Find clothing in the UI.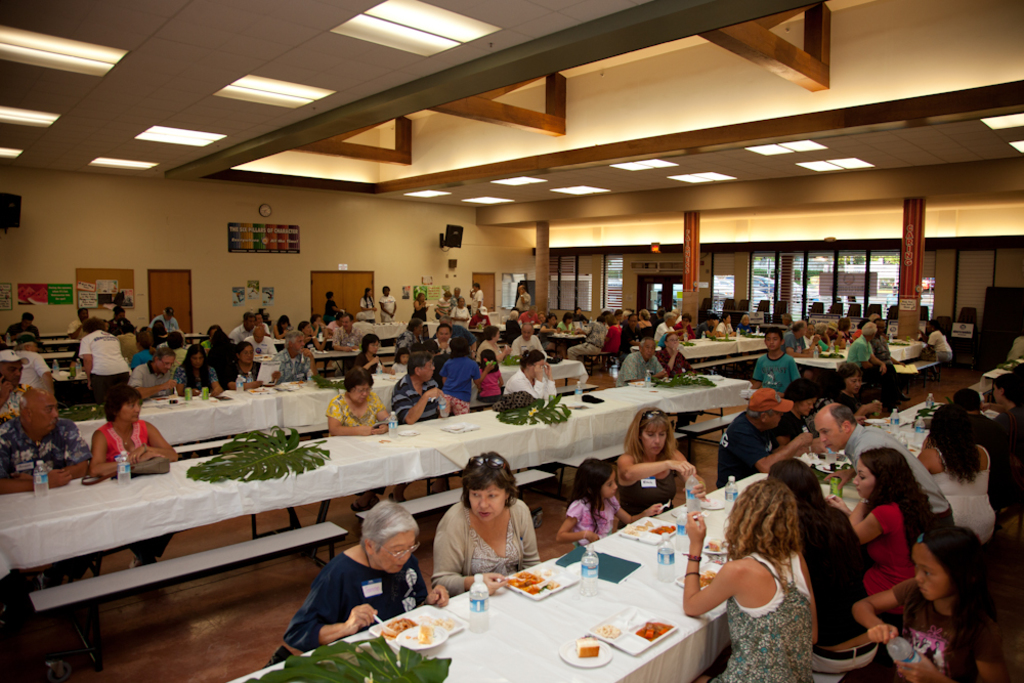
UI element at box=[22, 347, 47, 389].
